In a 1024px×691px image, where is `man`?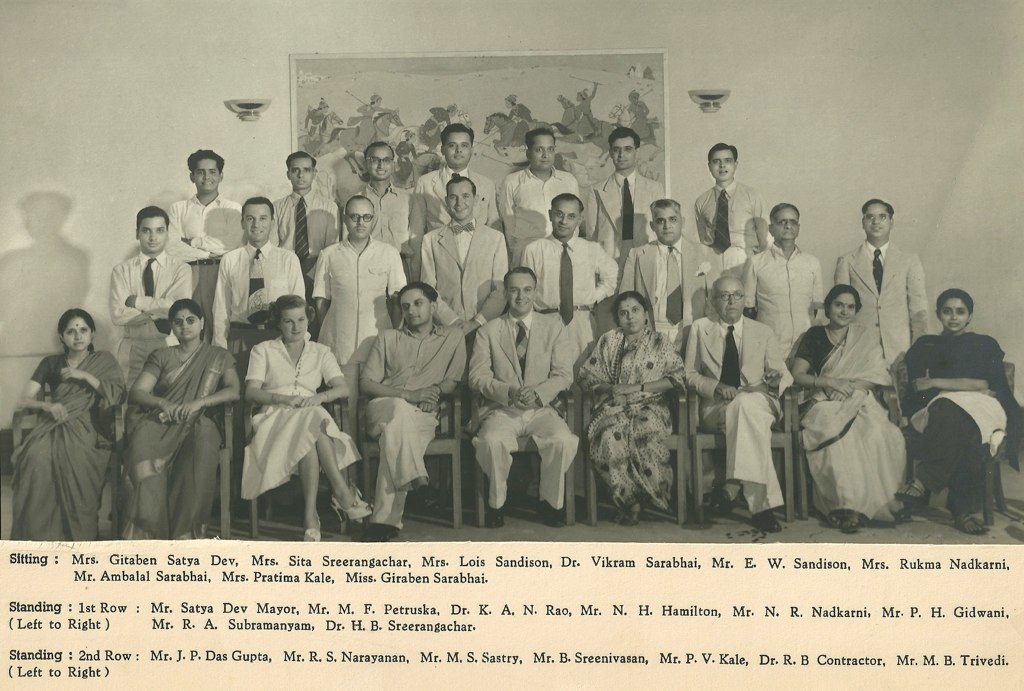
(x1=488, y1=123, x2=571, y2=276).
